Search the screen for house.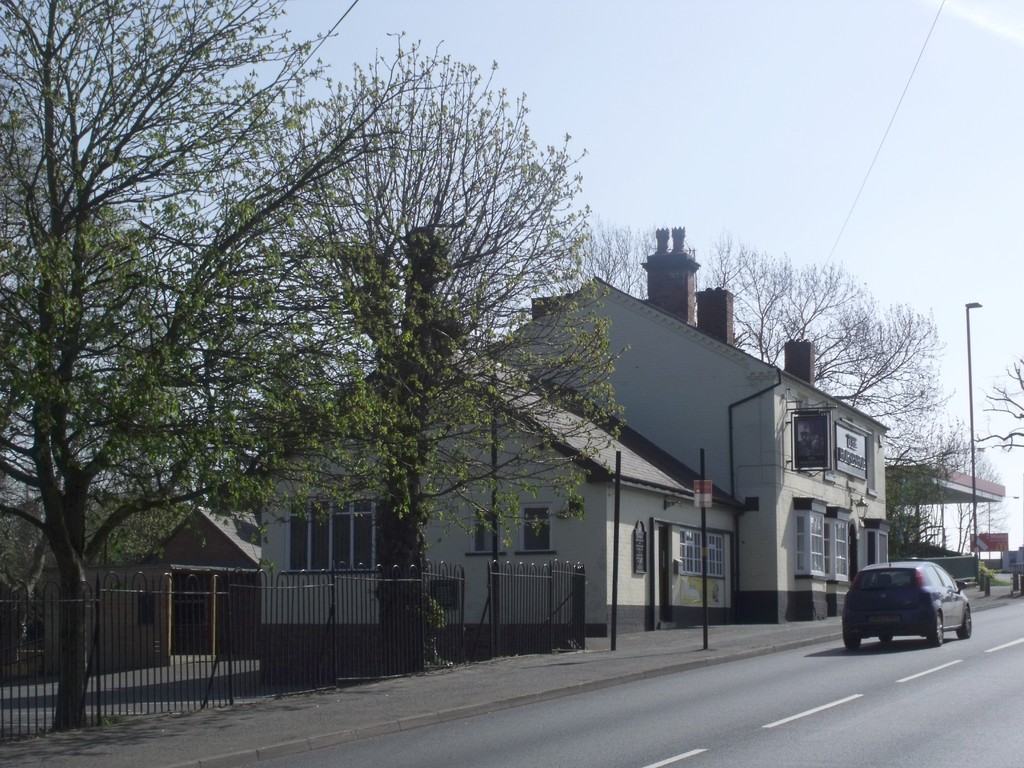
Found at 241, 346, 746, 687.
